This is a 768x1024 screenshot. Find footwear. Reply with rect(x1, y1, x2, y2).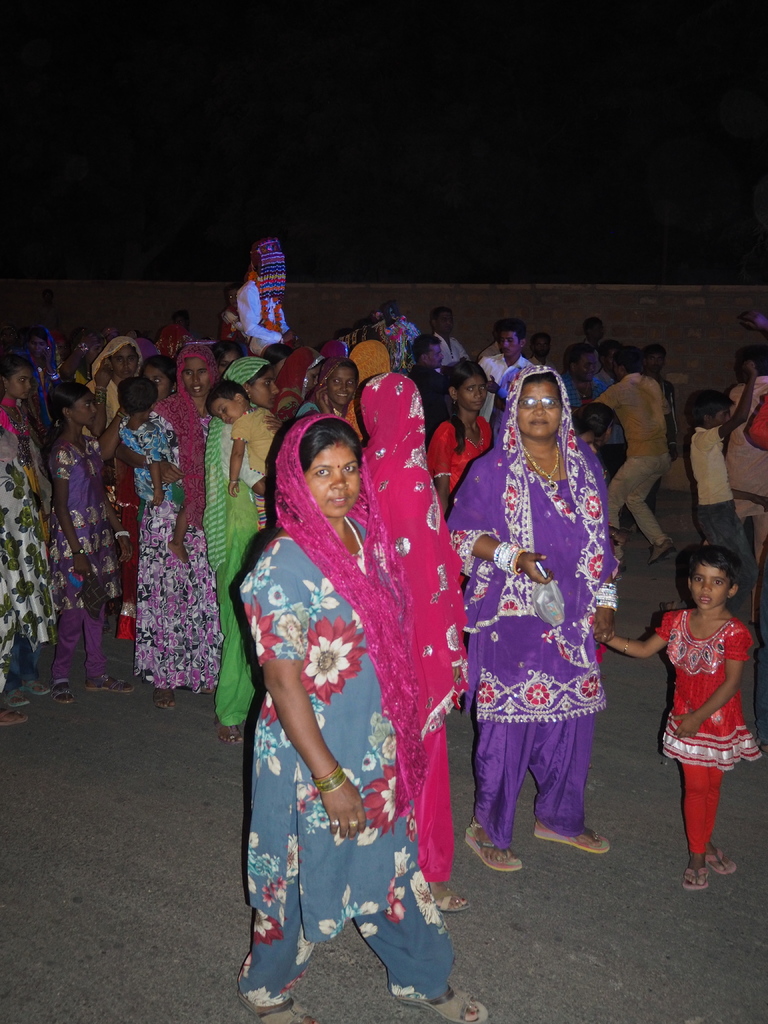
rect(0, 707, 23, 728).
